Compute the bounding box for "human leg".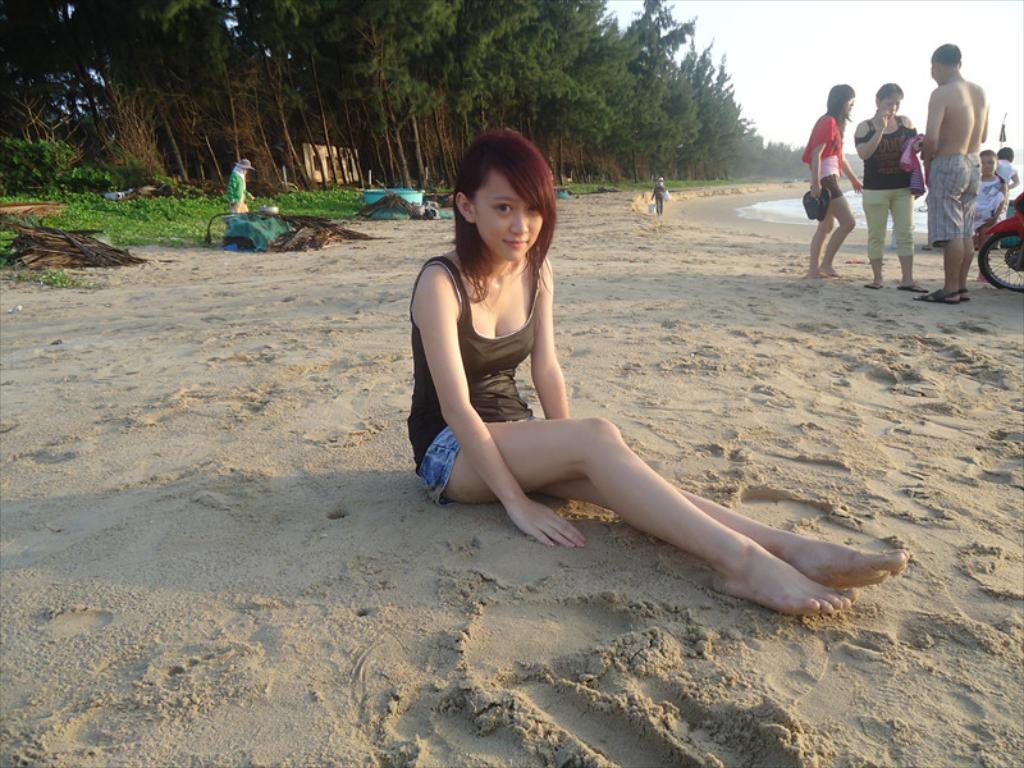
bbox=[536, 475, 900, 588].
